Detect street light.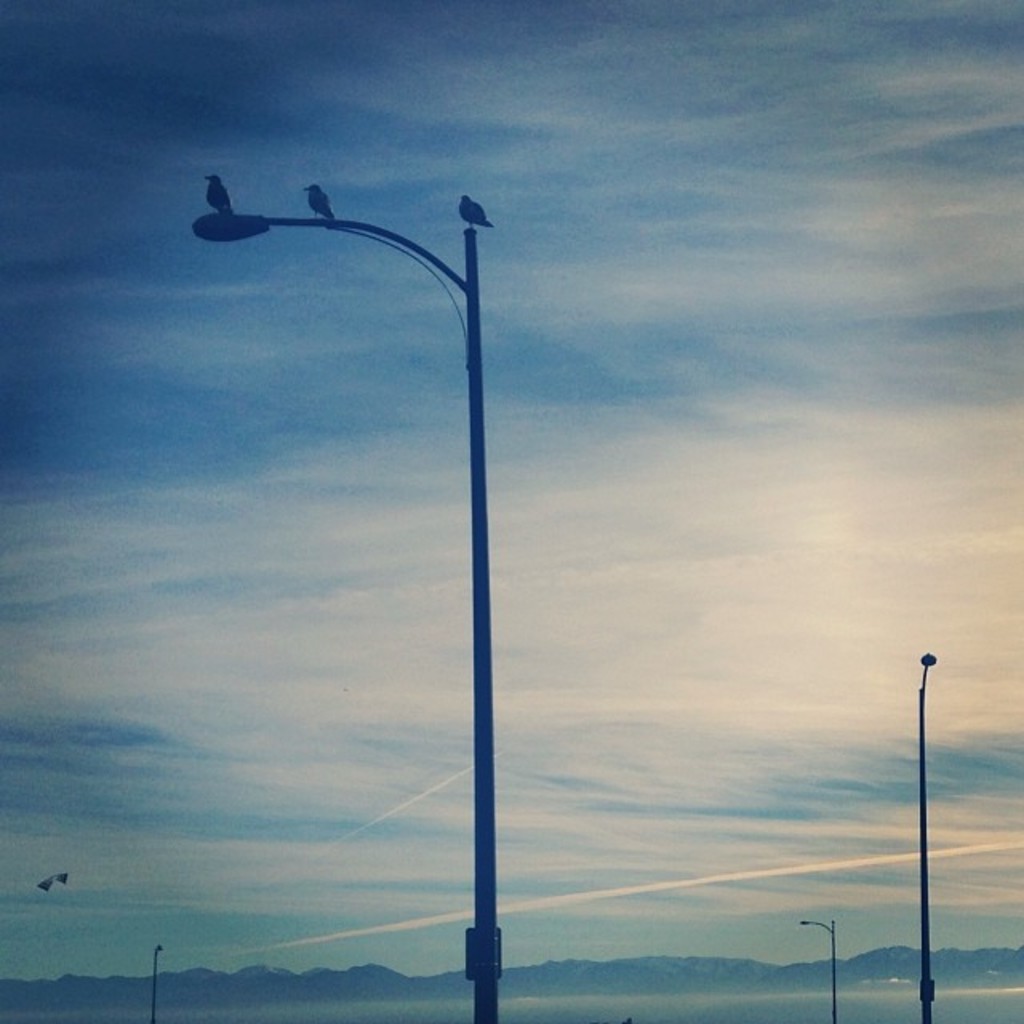
Detected at x1=912, y1=646, x2=939, y2=1018.
